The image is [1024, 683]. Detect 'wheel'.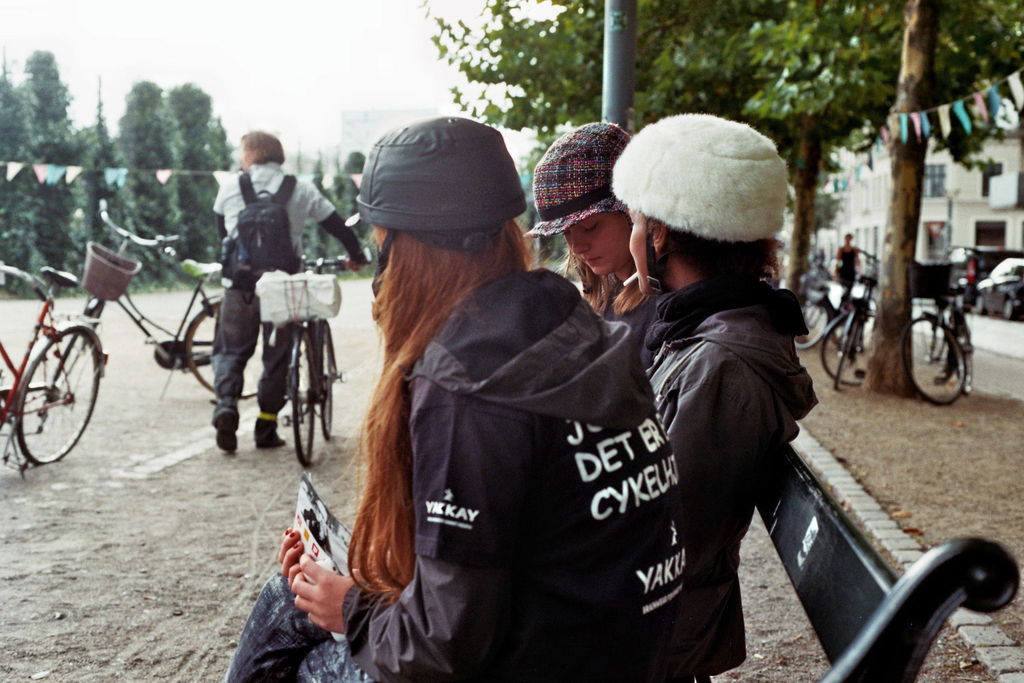
Detection: [17,323,105,469].
